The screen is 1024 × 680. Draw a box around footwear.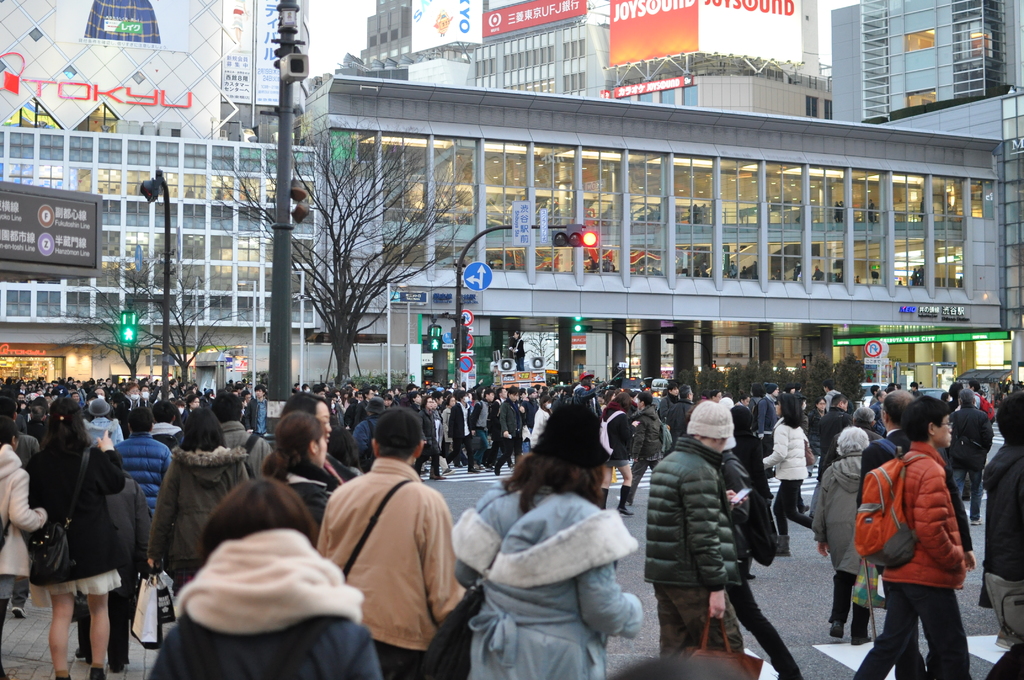
[x1=774, y1=534, x2=791, y2=556].
